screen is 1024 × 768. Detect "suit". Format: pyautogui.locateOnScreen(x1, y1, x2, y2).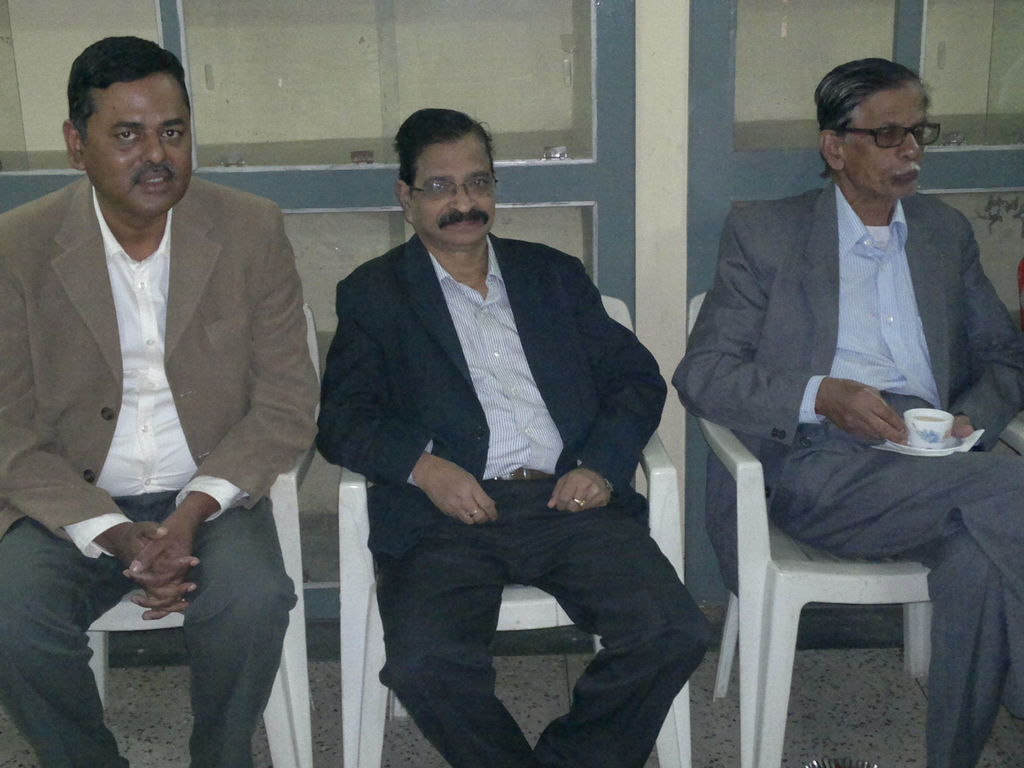
pyautogui.locateOnScreen(0, 175, 319, 560).
